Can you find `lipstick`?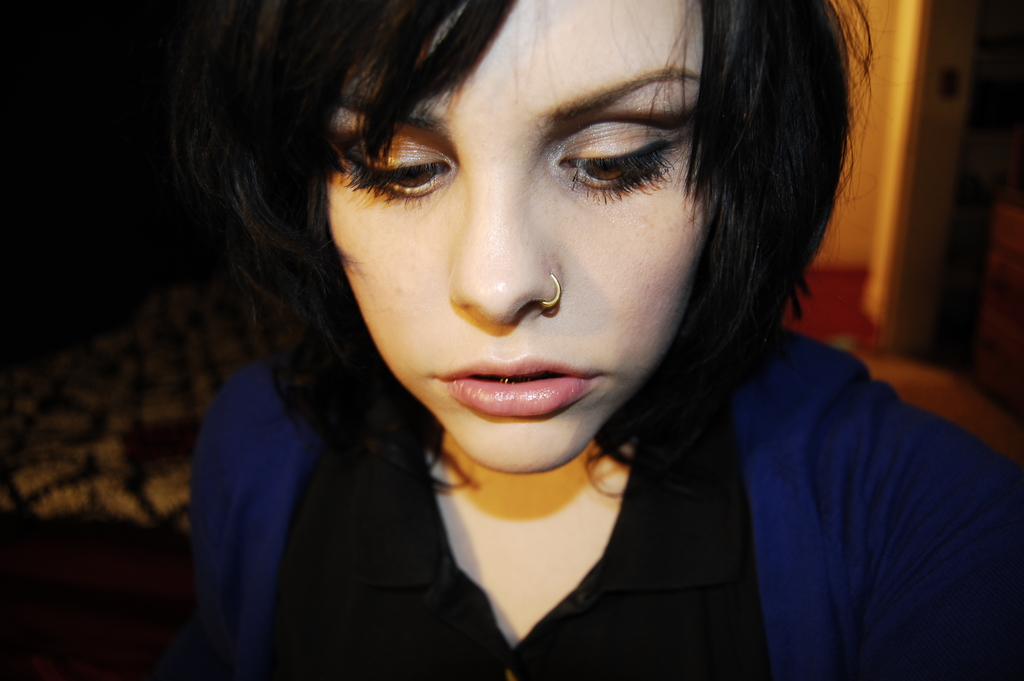
Yes, bounding box: bbox=(435, 354, 598, 420).
